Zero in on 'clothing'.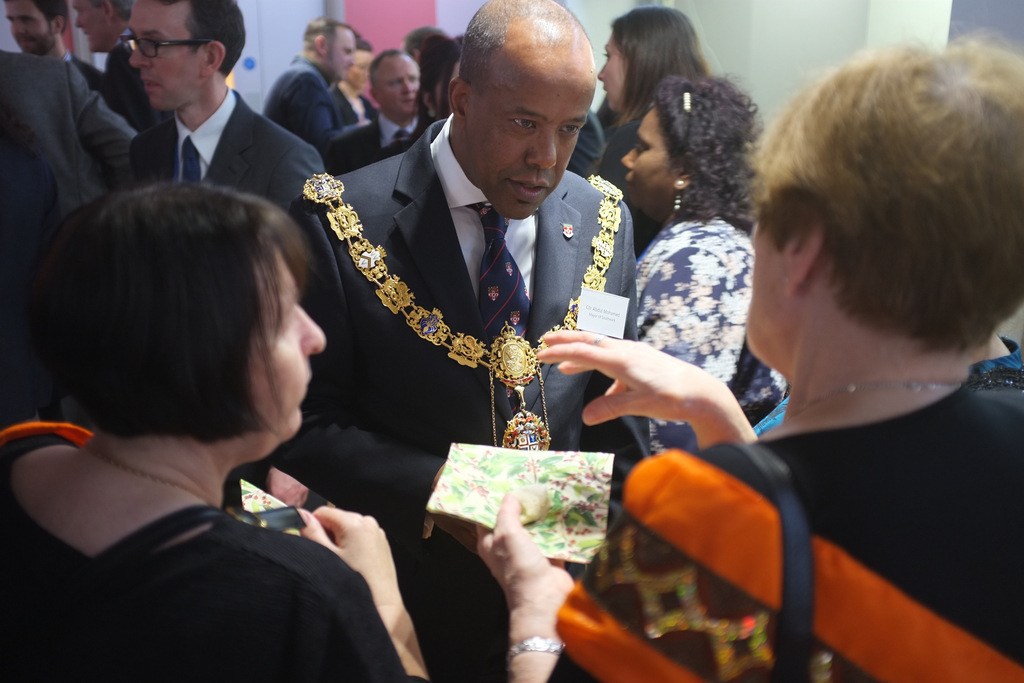
Zeroed in: region(0, 49, 136, 244).
